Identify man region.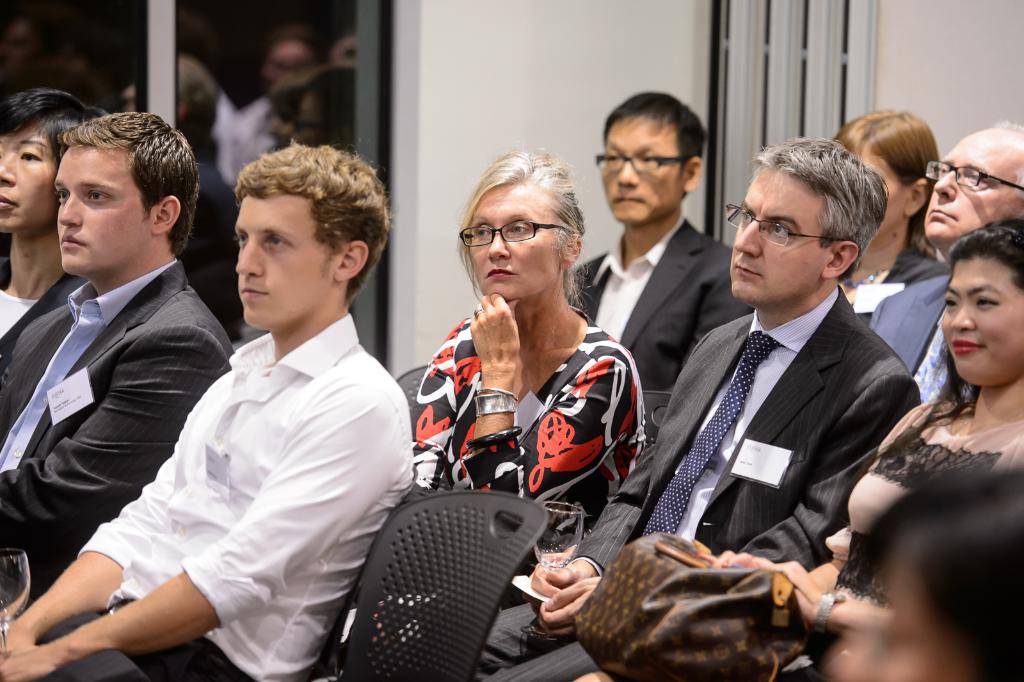
Region: 0:168:431:681.
